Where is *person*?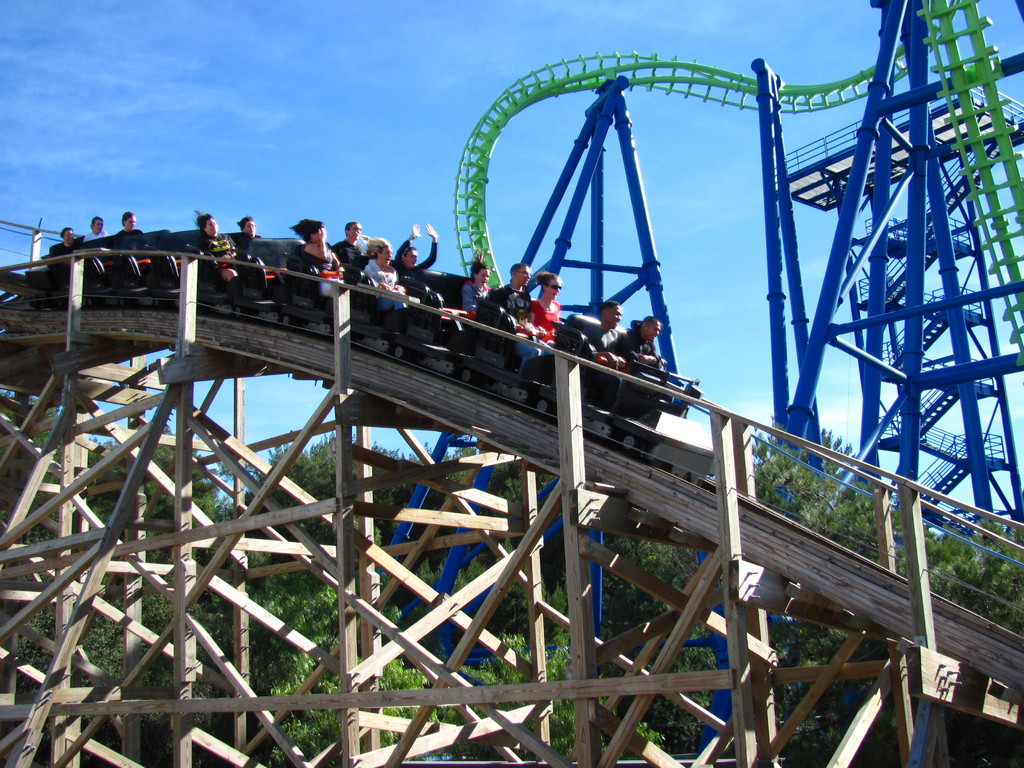
select_region(236, 214, 258, 241).
